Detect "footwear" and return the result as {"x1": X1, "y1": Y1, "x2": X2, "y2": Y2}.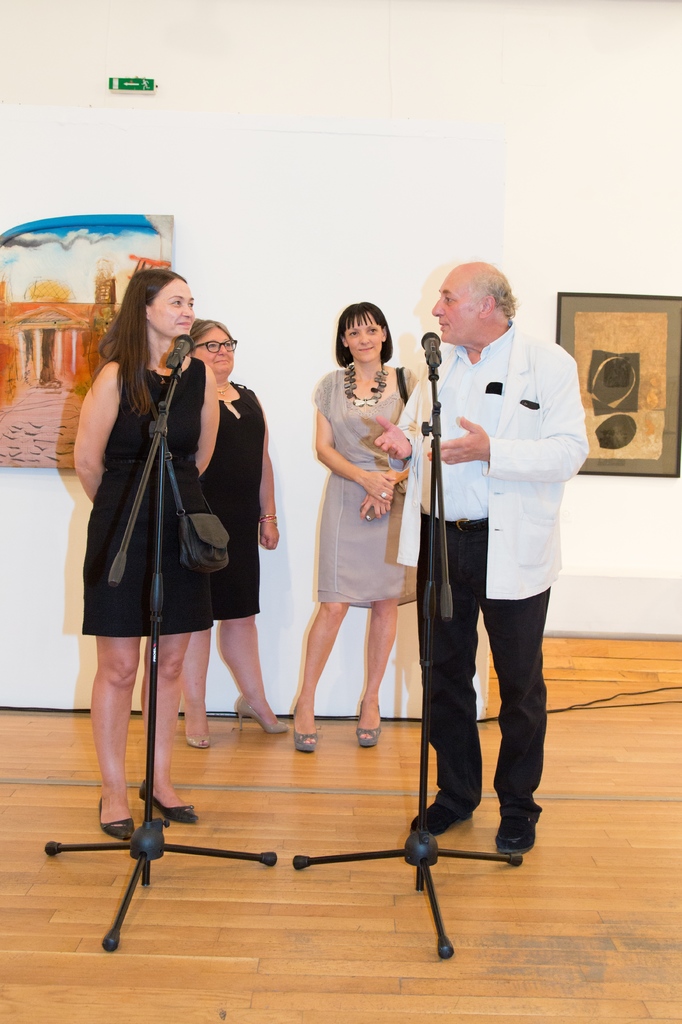
{"x1": 188, "y1": 734, "x2": 211, "y2": 748}.
